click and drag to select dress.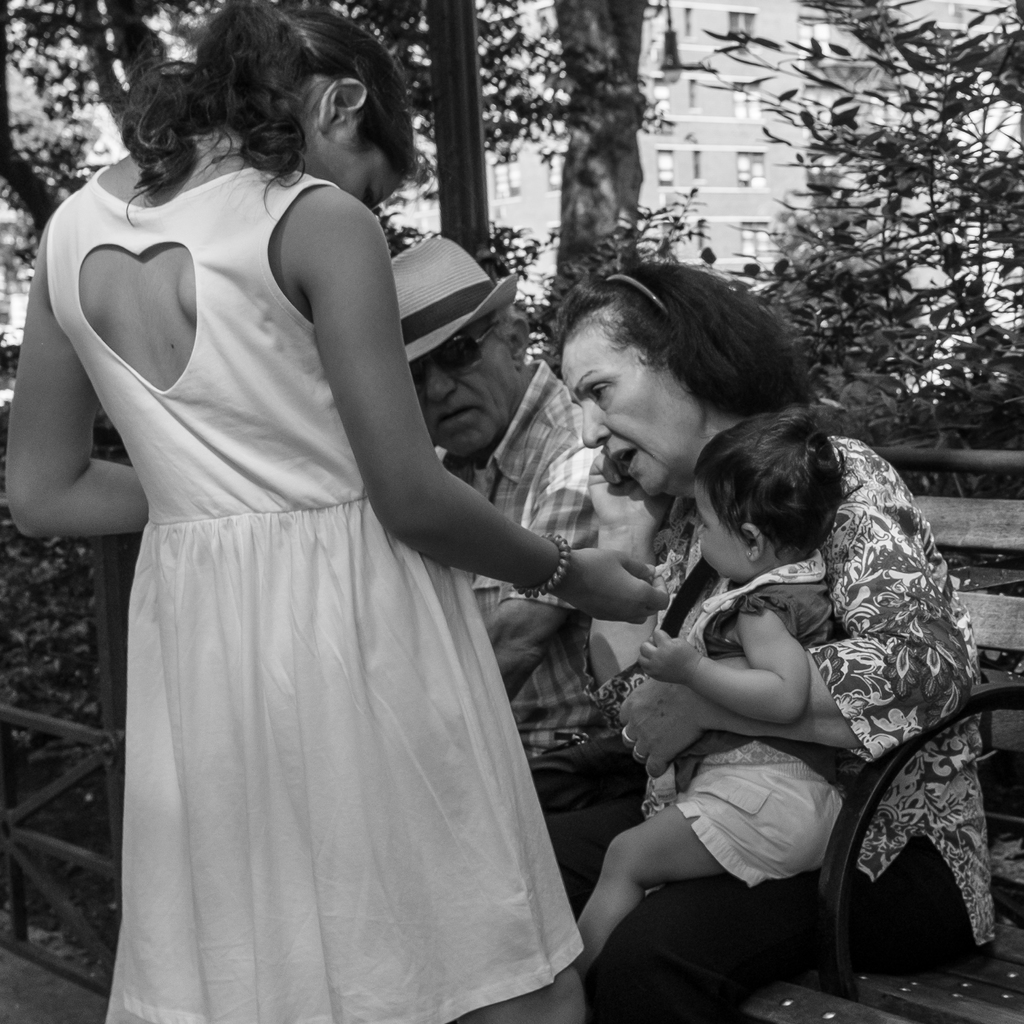
Selection: {"x1": 50, "y1": 164, "x2": 586, "y2": 1023}.
